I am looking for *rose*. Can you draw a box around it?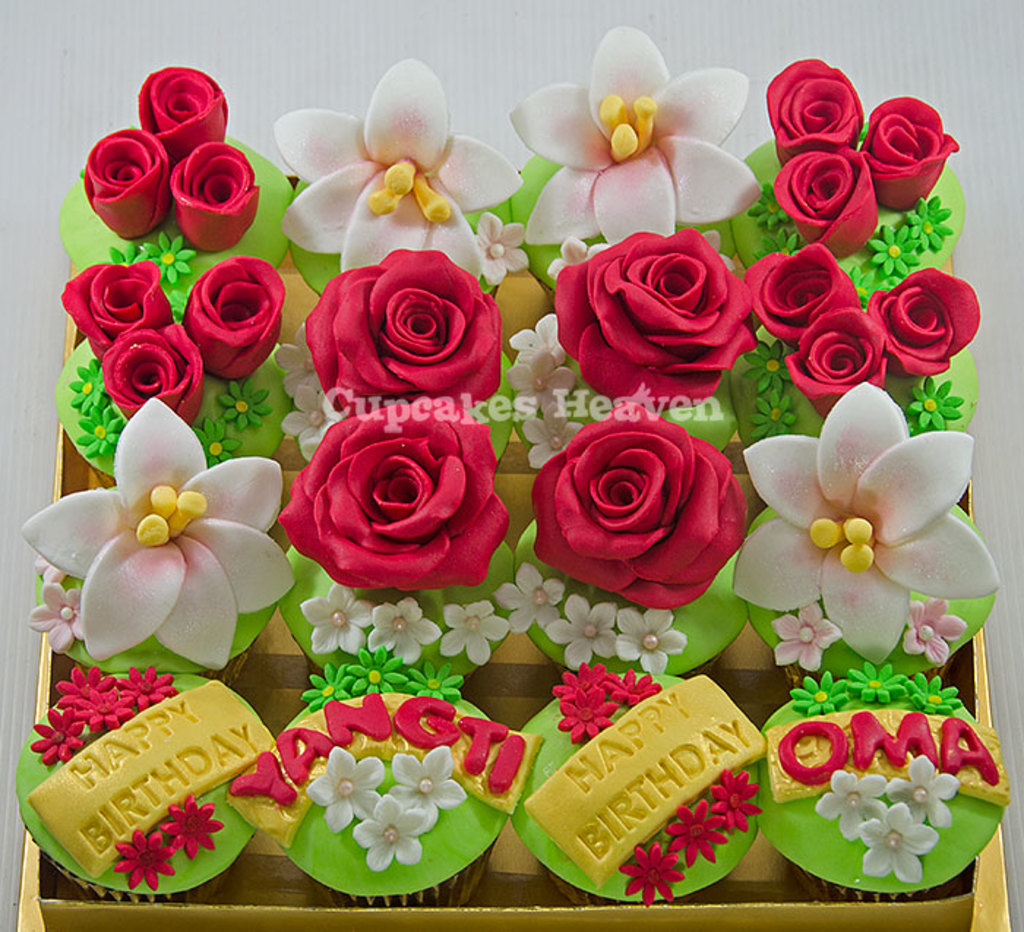
Sure, the bounding box is detection(139, 64, 227, 162).
